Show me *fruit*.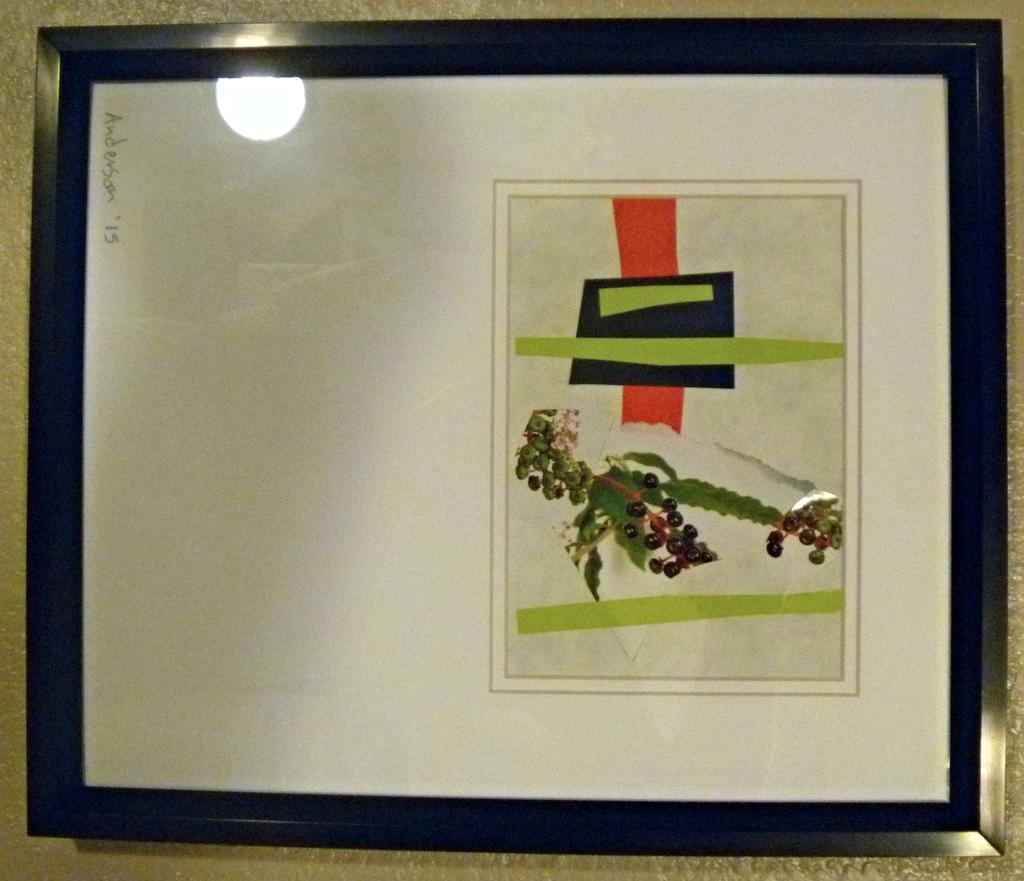
*fruit* is here: 796 507 820 528.
